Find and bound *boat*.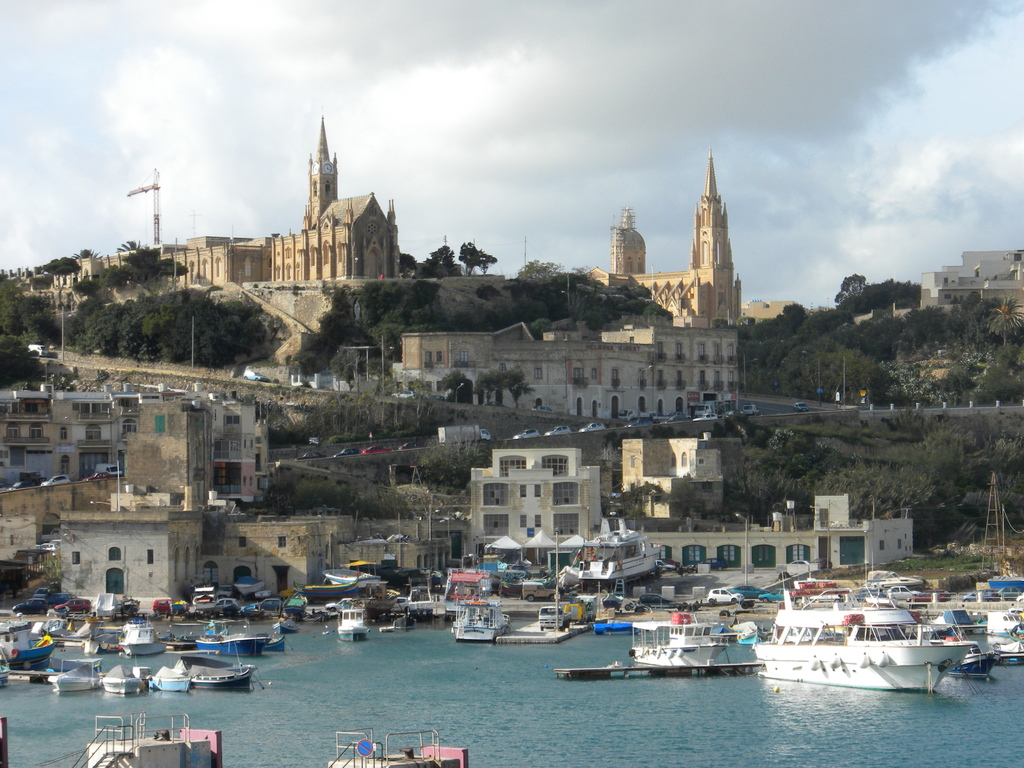
Bound: box=[269, 616, 300, 636].
